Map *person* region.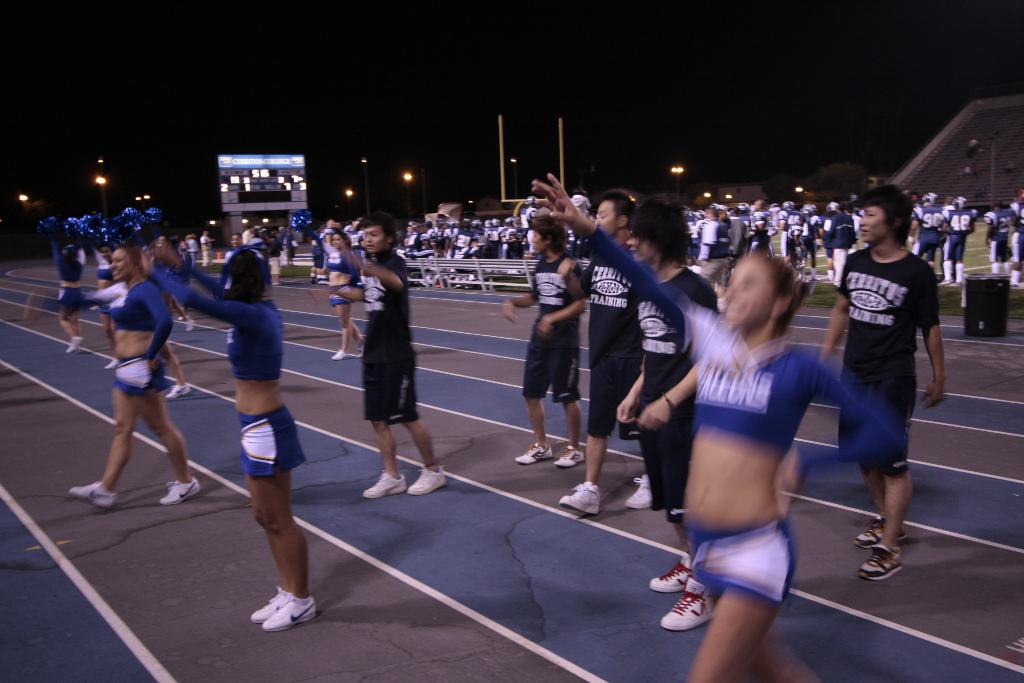
Mapped to l=815, t=189, r=948, b=586.
